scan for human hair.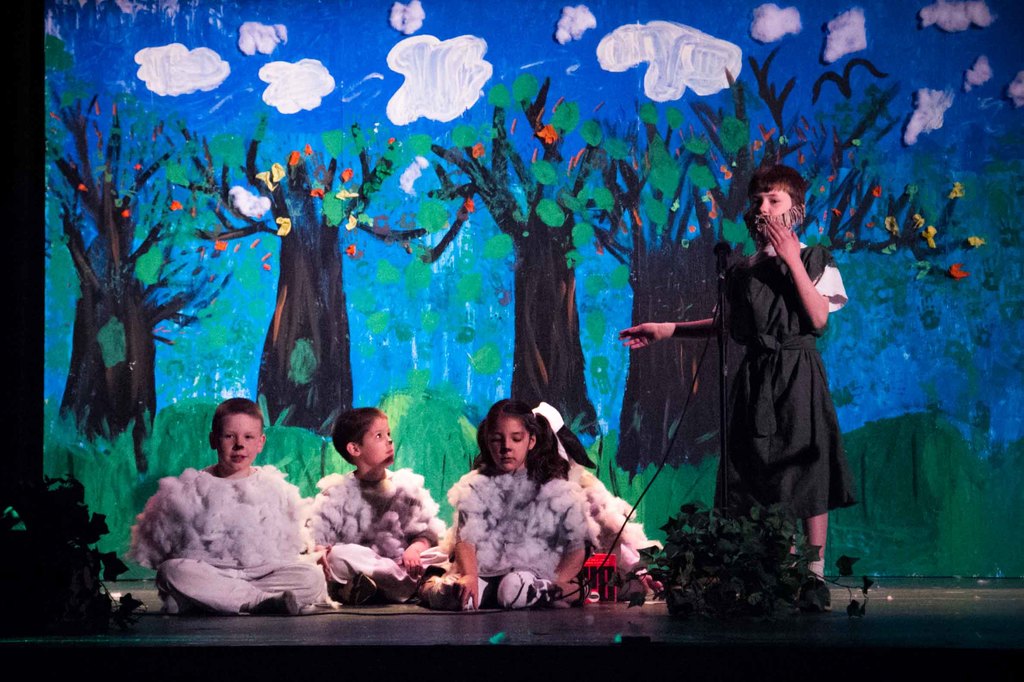
Scan result: Rect(216, 394, 268, 429).
